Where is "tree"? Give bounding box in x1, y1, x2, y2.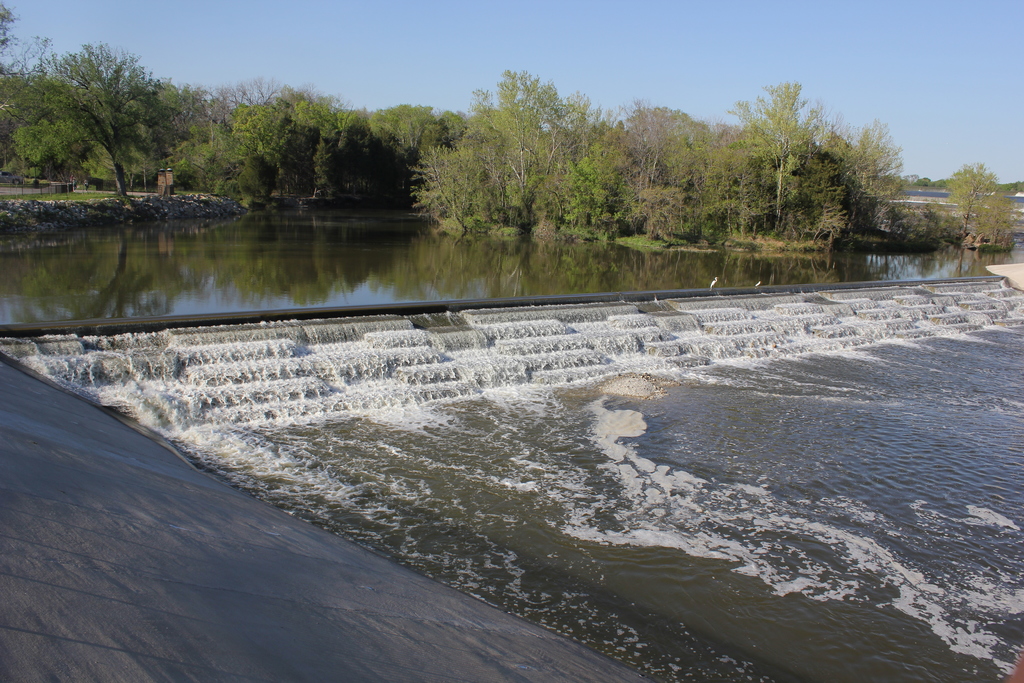
605, 99, 706, 235.
